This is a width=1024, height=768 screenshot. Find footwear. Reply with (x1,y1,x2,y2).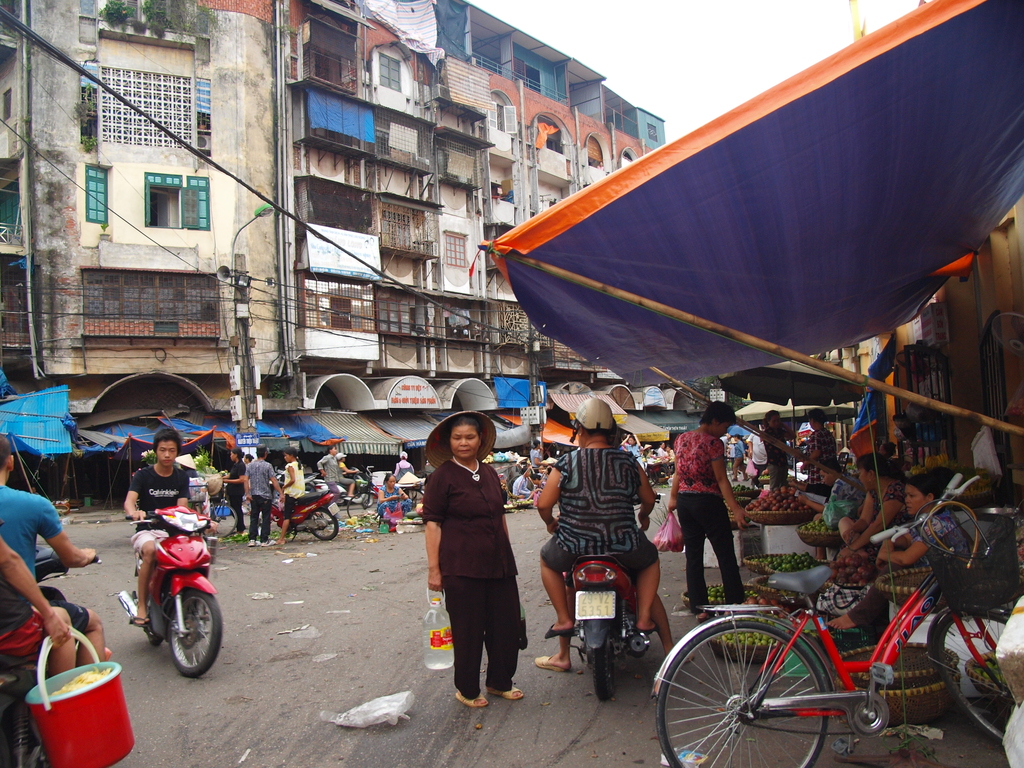
(696,611,709,624).
